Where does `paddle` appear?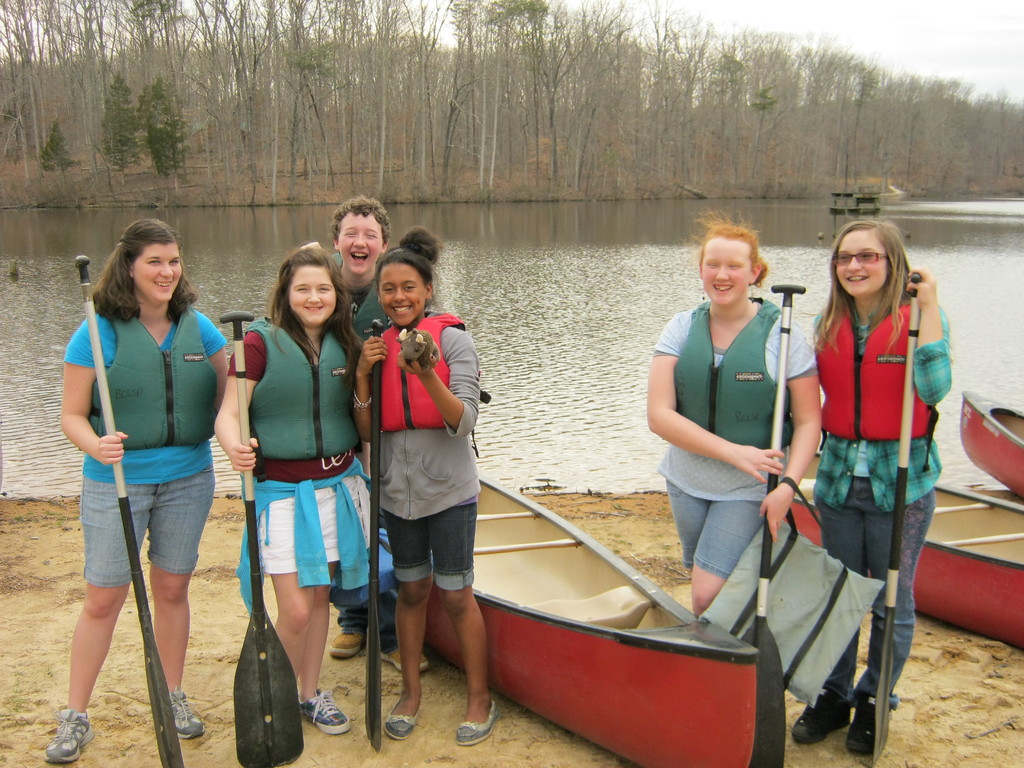
Appears at 744 275 803 767.
